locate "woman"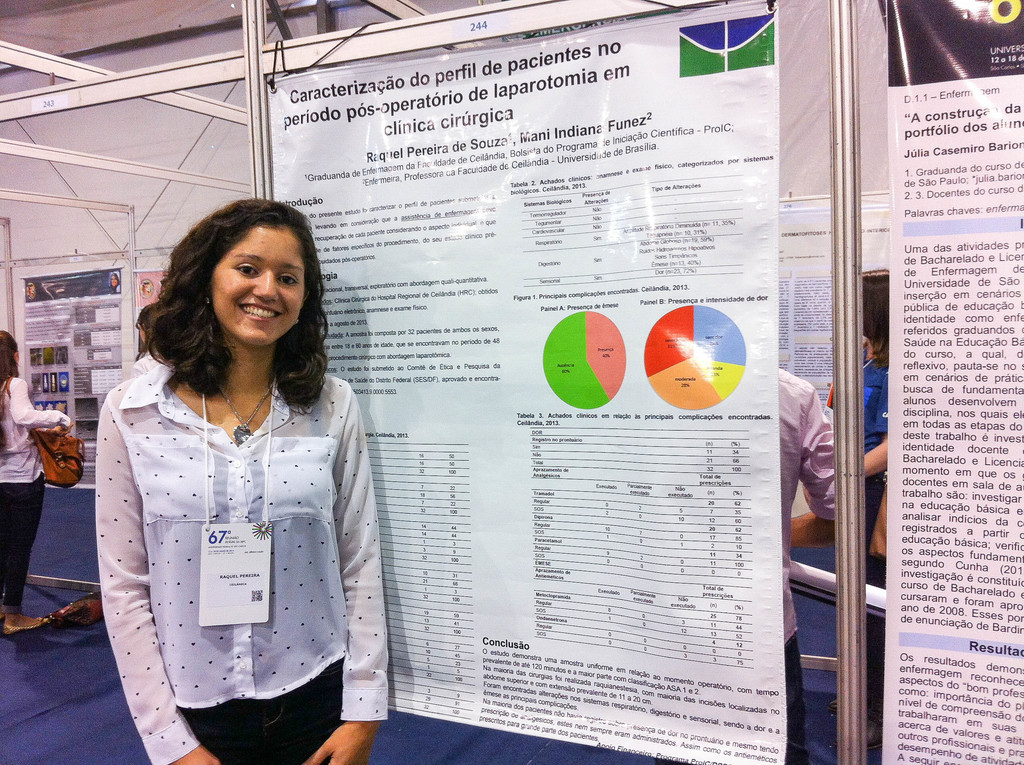
0,334,76,630
